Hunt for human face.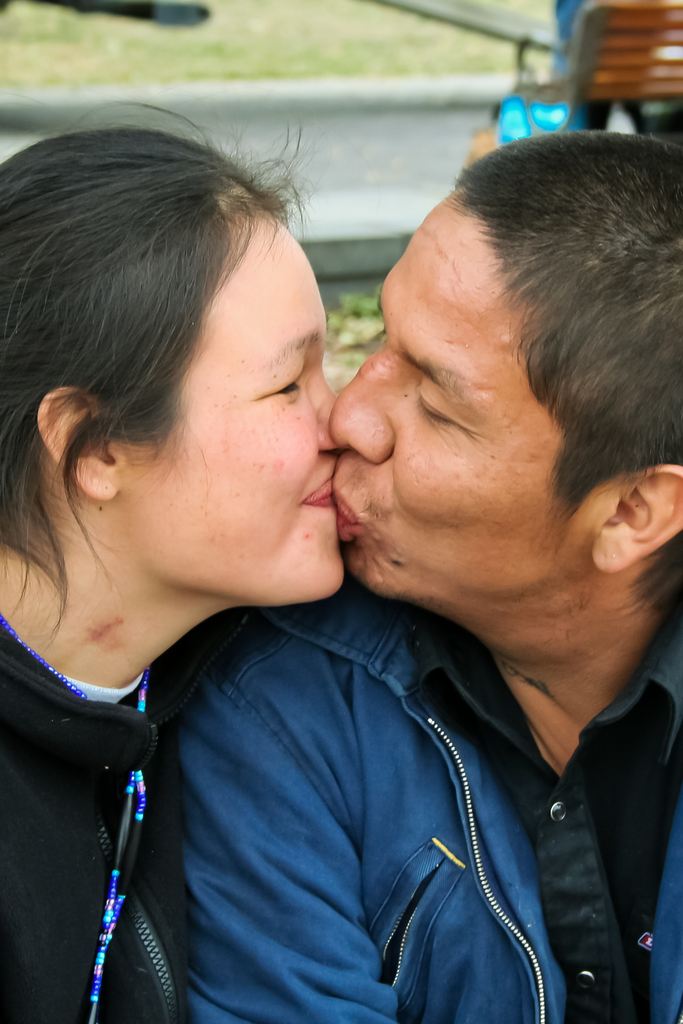
Hunted down at 131 214 338 608.
